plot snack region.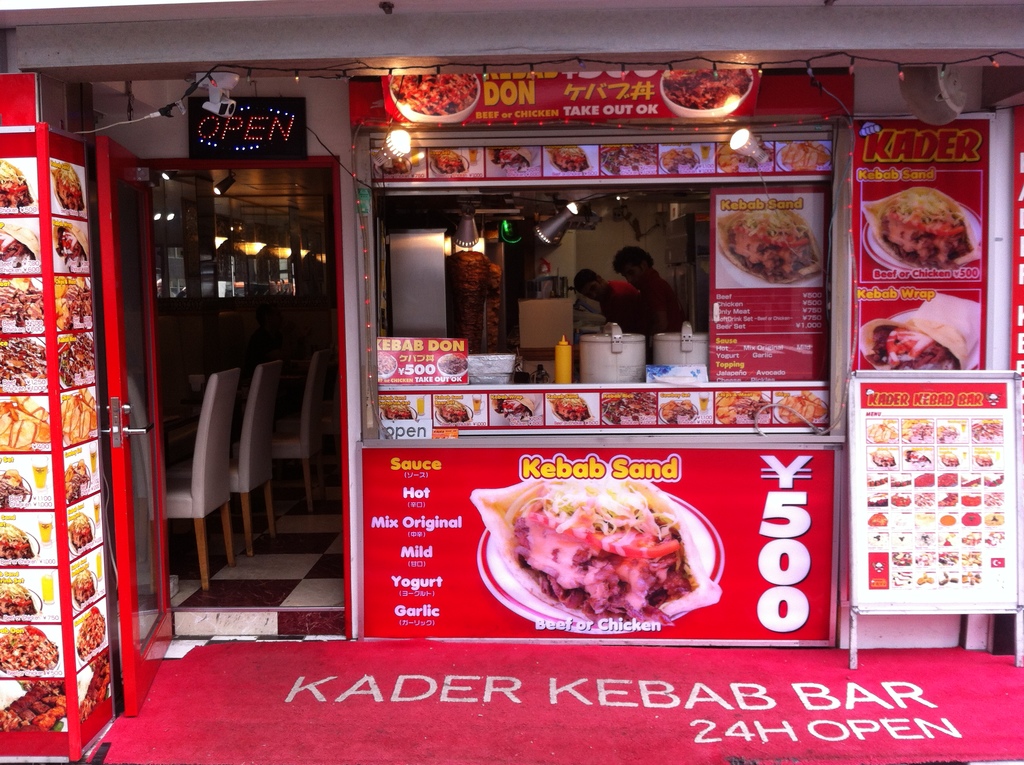
Plotted at crop(447, 248, 483, 348).
